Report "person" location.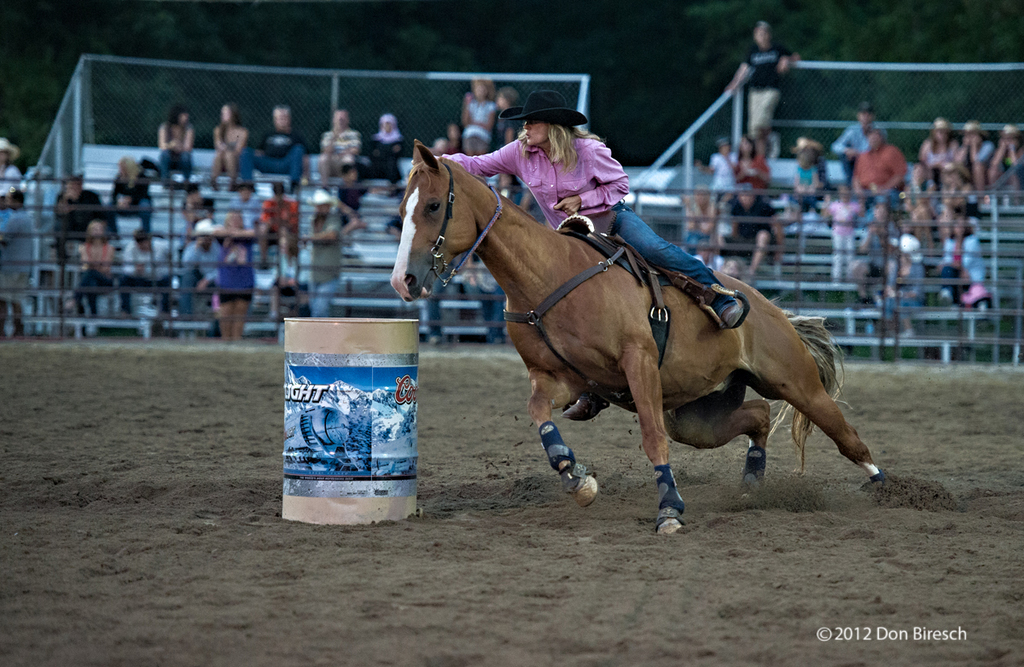
Report: [x1=734, y1=18, x2=799, y2=163].
